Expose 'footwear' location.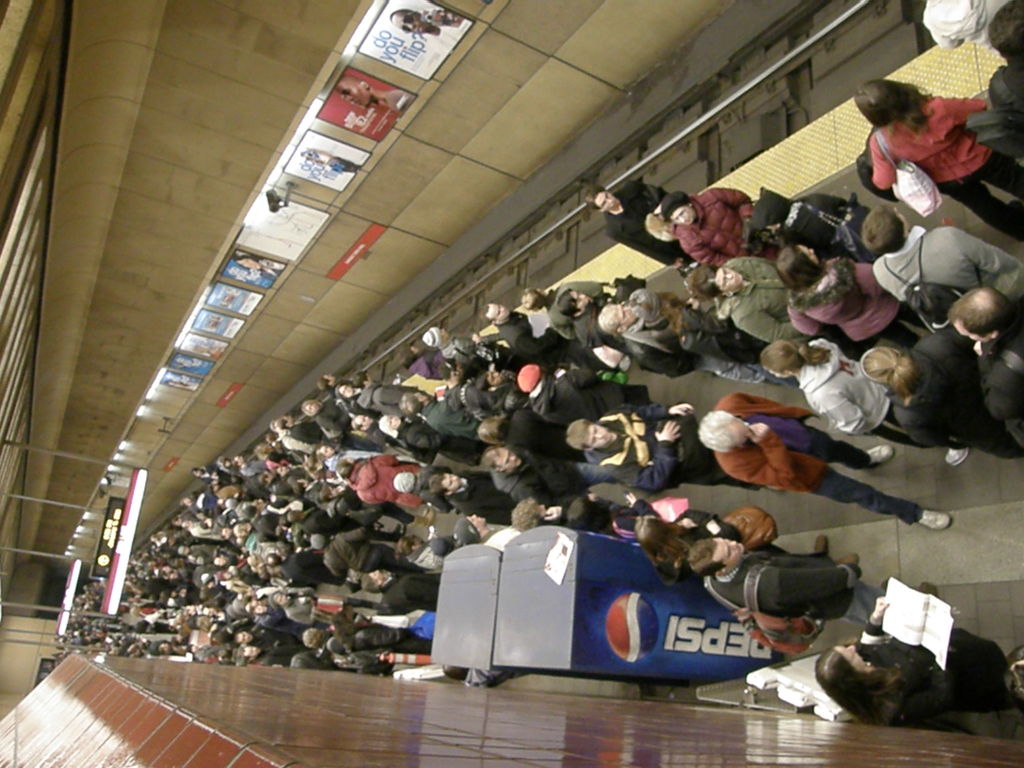
Exposed at 846:554:858:573.
